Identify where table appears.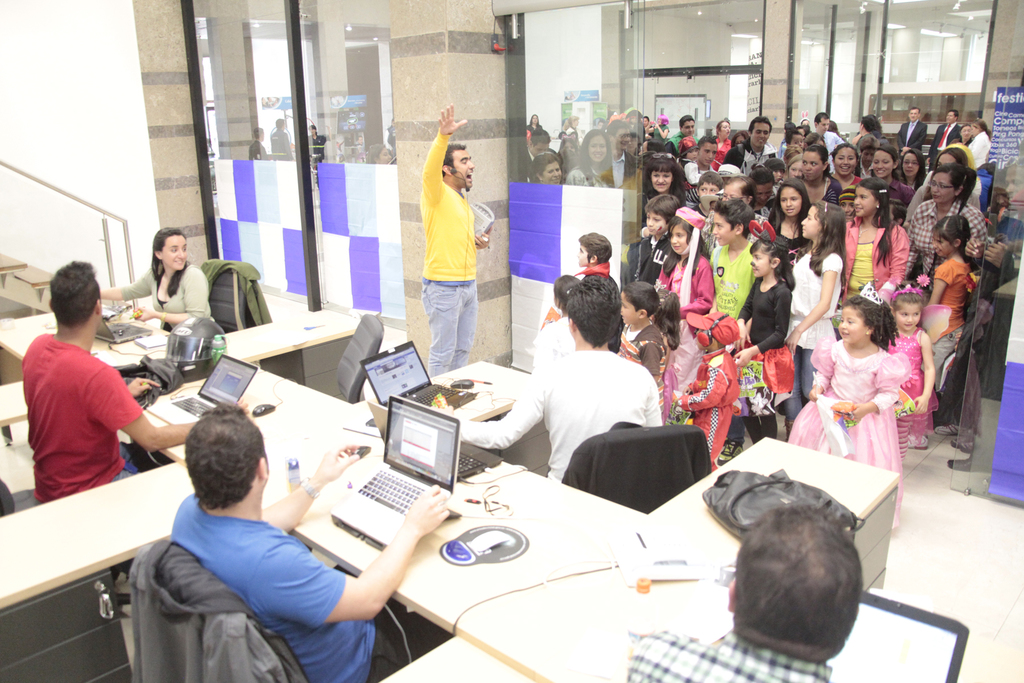
Appears at (left=641, top=431, right=898, bottom=595).
